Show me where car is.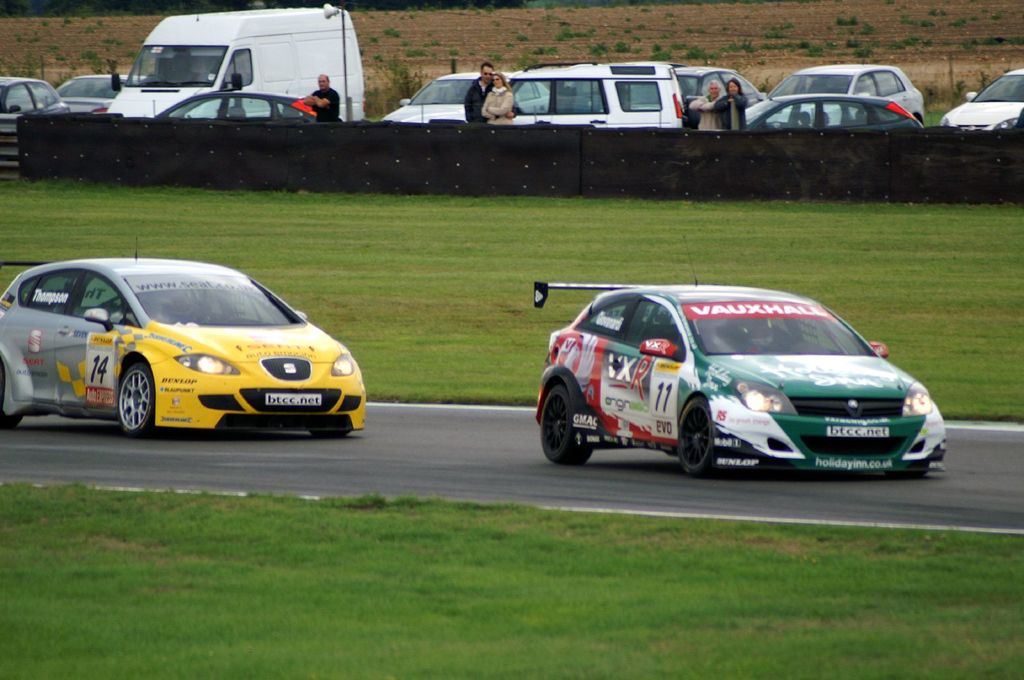
car is at Rect(377, 70, 477, 122).
